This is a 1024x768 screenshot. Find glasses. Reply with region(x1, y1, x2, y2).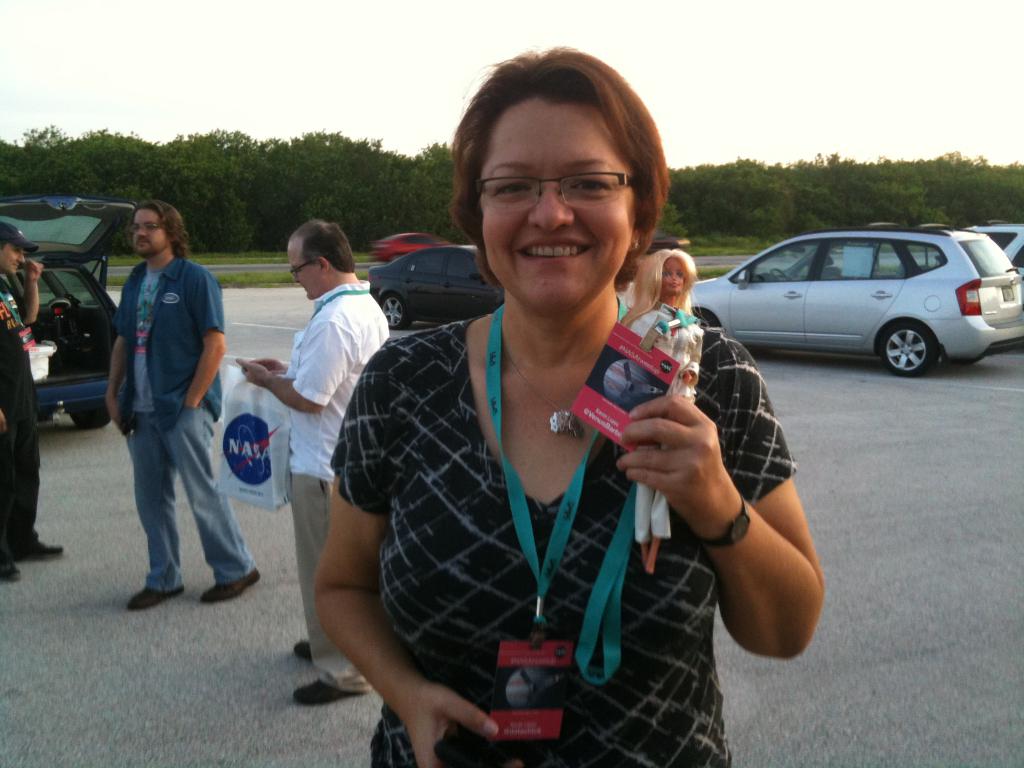
region(289, 257, 323, 285).
